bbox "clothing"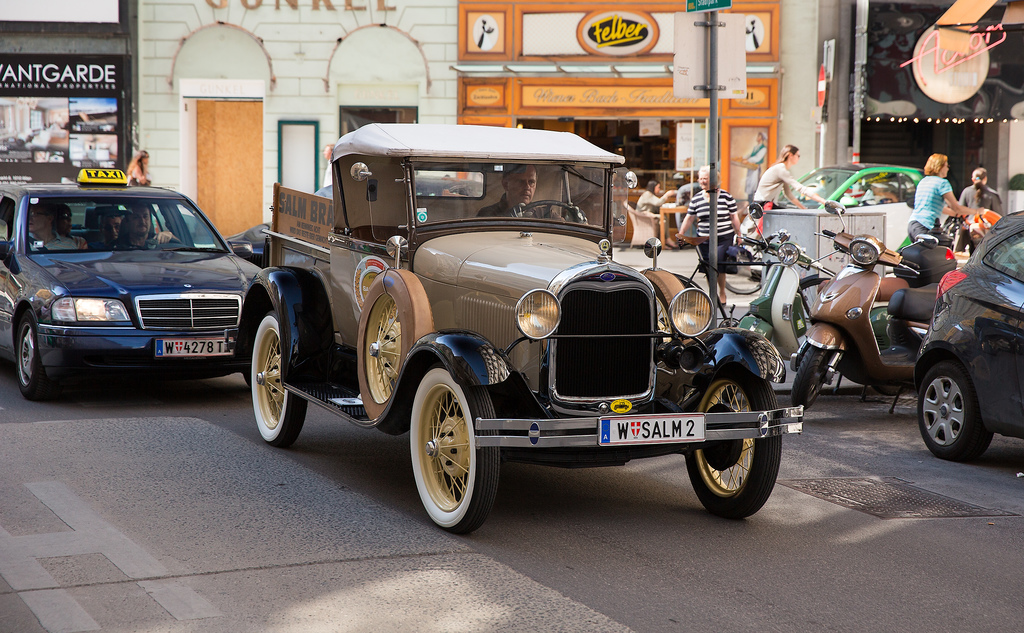
[634, 188, 669, 238]
